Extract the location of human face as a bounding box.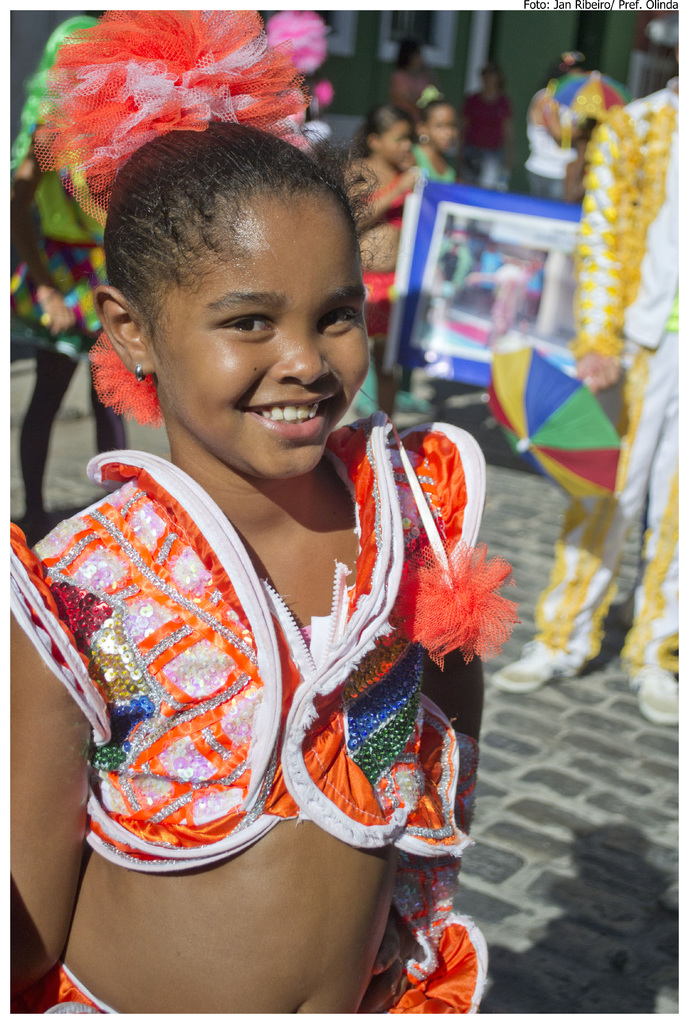
[x1=141, y1=180, x2=363, y2=476].
